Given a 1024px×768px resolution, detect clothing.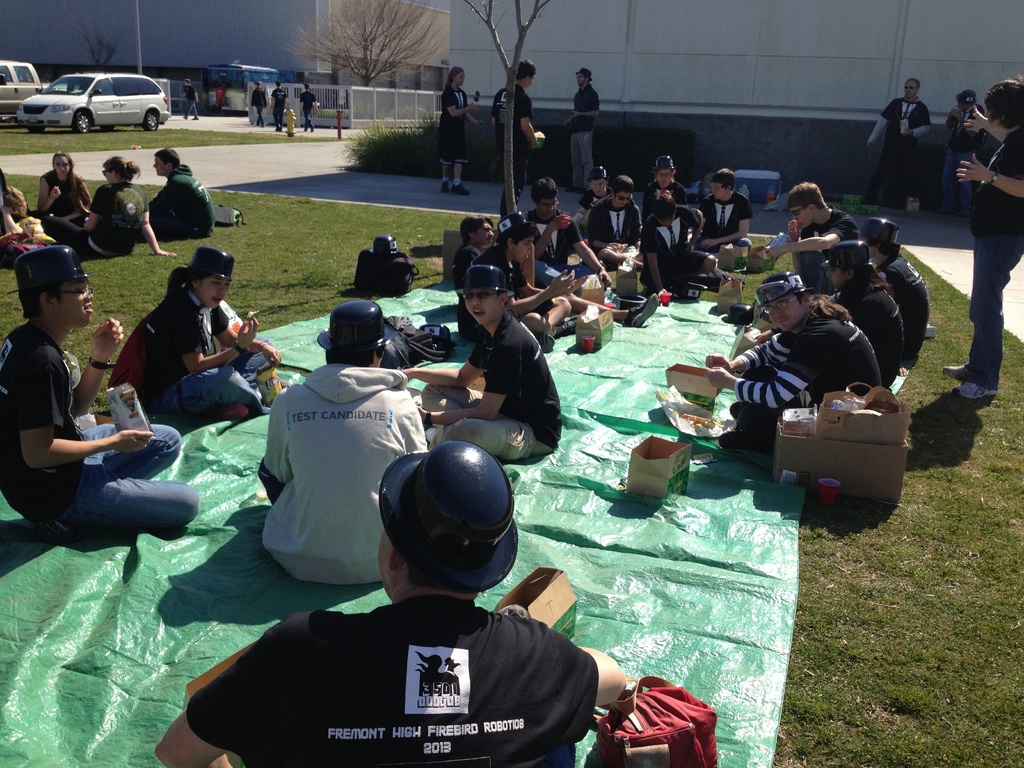
{"left": 860, "top": 249, "right": 925, "bottom": 371}.
